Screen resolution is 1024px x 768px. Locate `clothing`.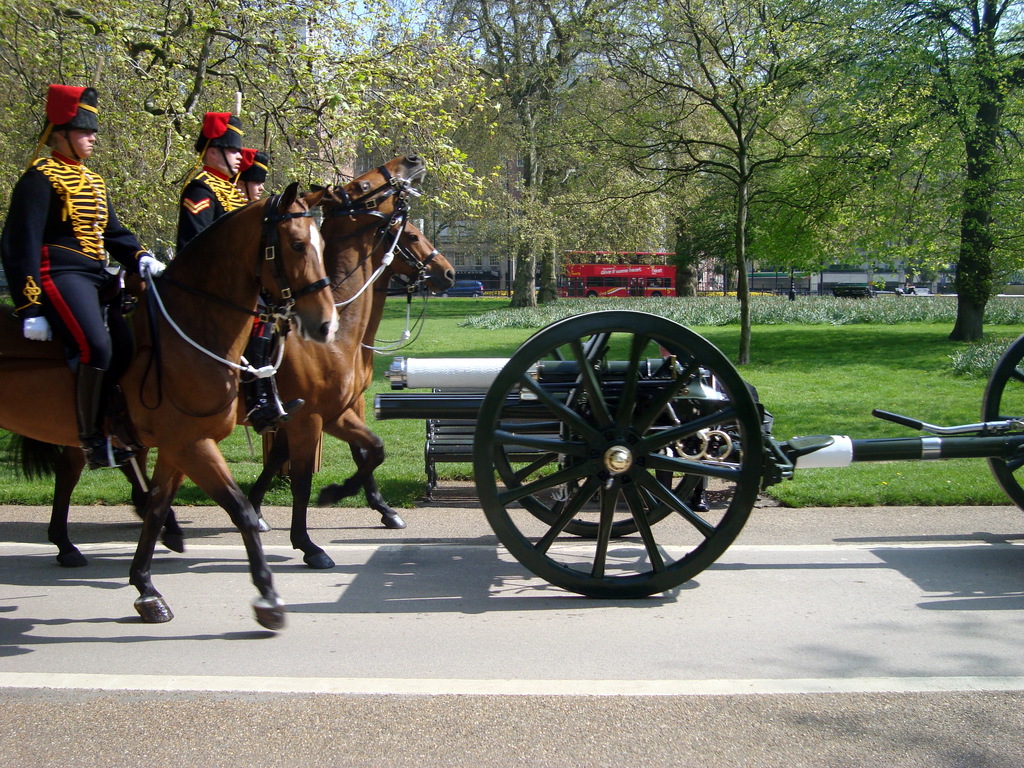
pyautogui.locateOnScreen(177, 172, 248, 253).
